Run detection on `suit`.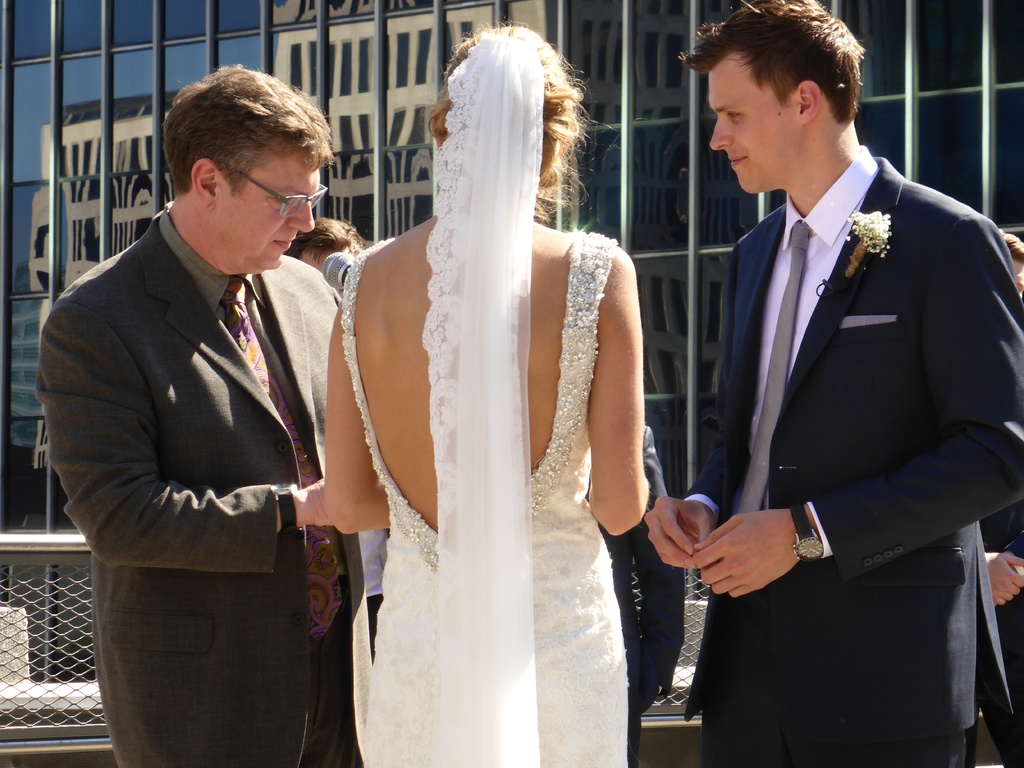
Result: 666:0:1012:767.
